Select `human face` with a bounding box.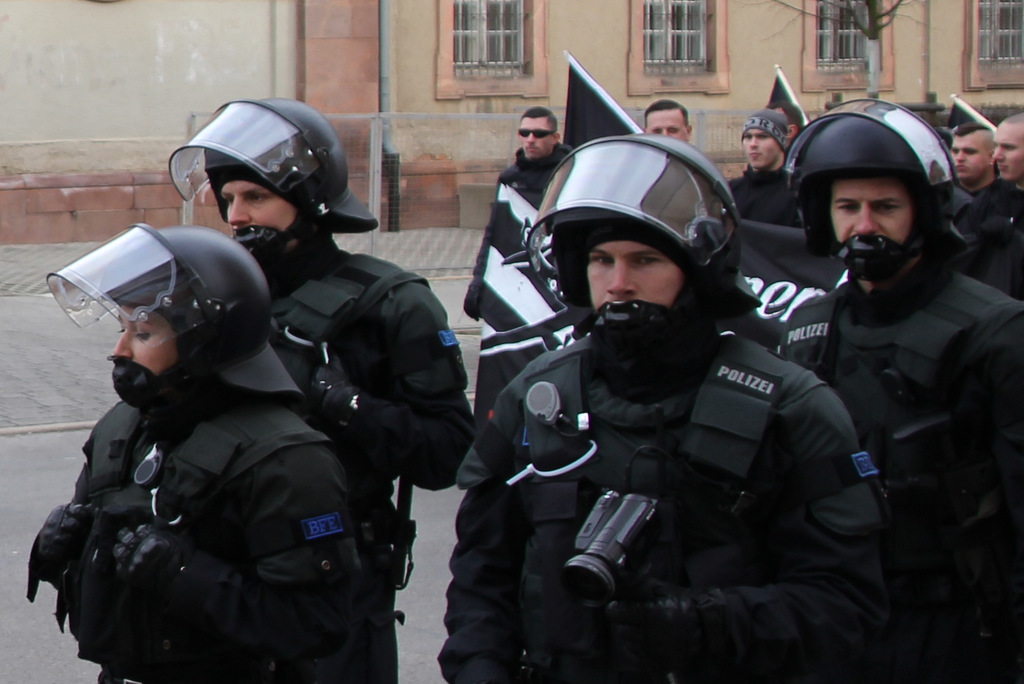
(x1=110, y1=307, x2=175, y2=381).
